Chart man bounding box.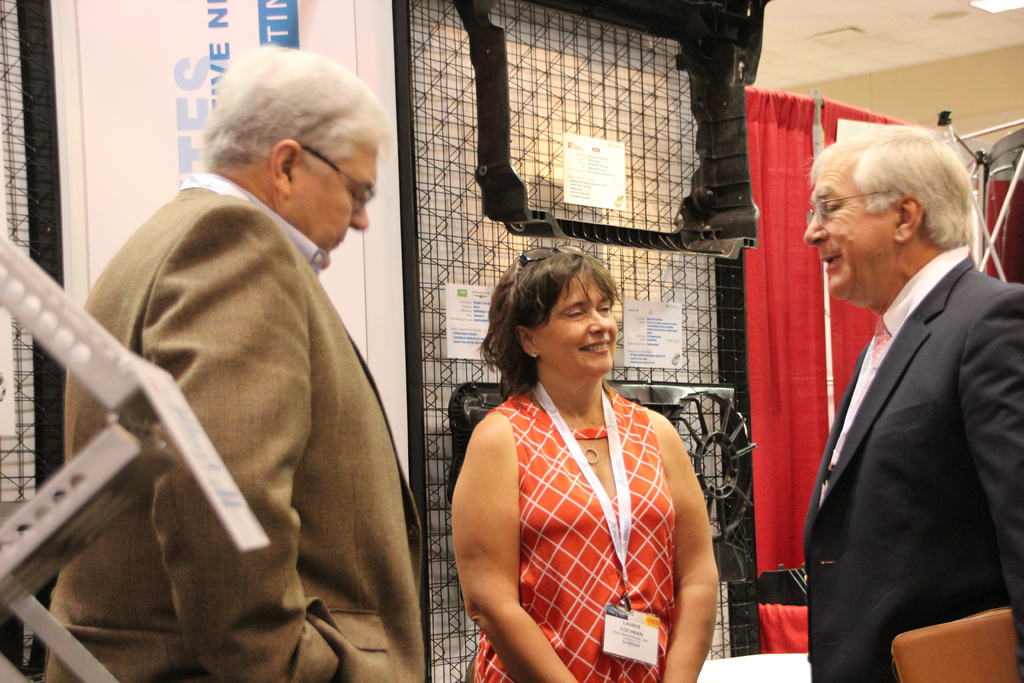
Charted: [x1=68, y1=38, x2=431, y2=682].
